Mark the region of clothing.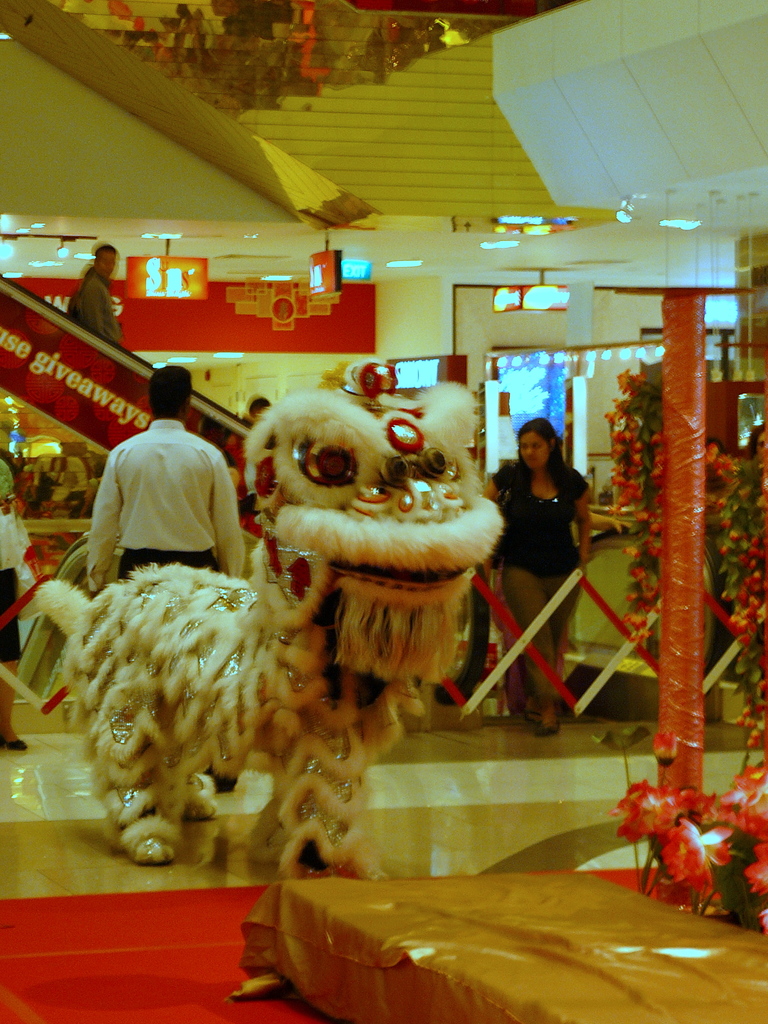
Region: BBox(494, 460, 588, 708).
